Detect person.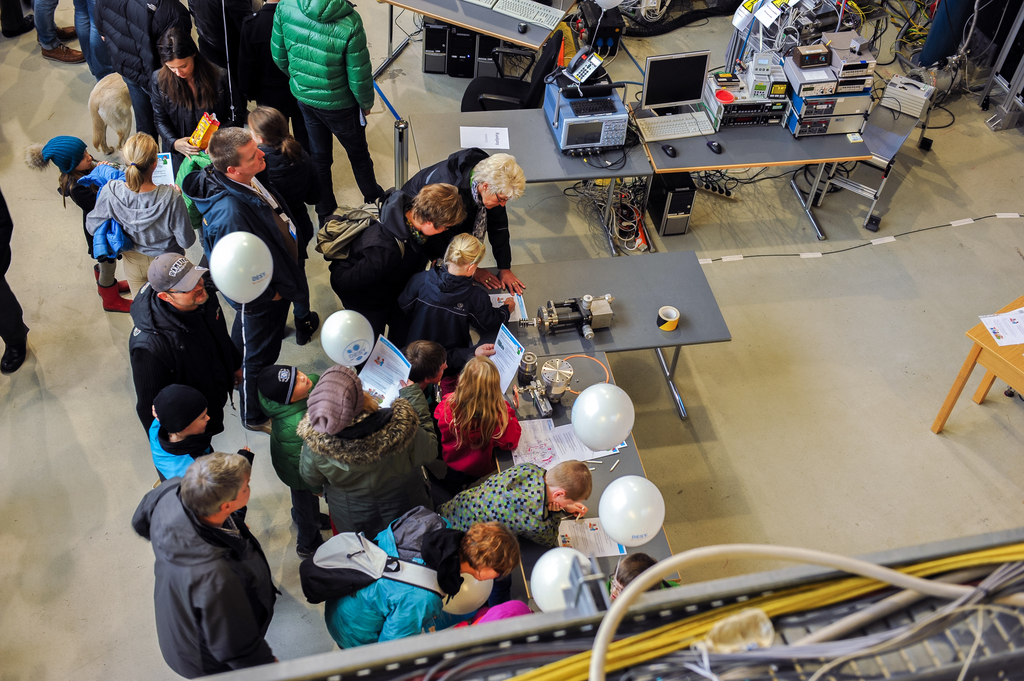
Detected at detection(150, 378, 222, 487).
